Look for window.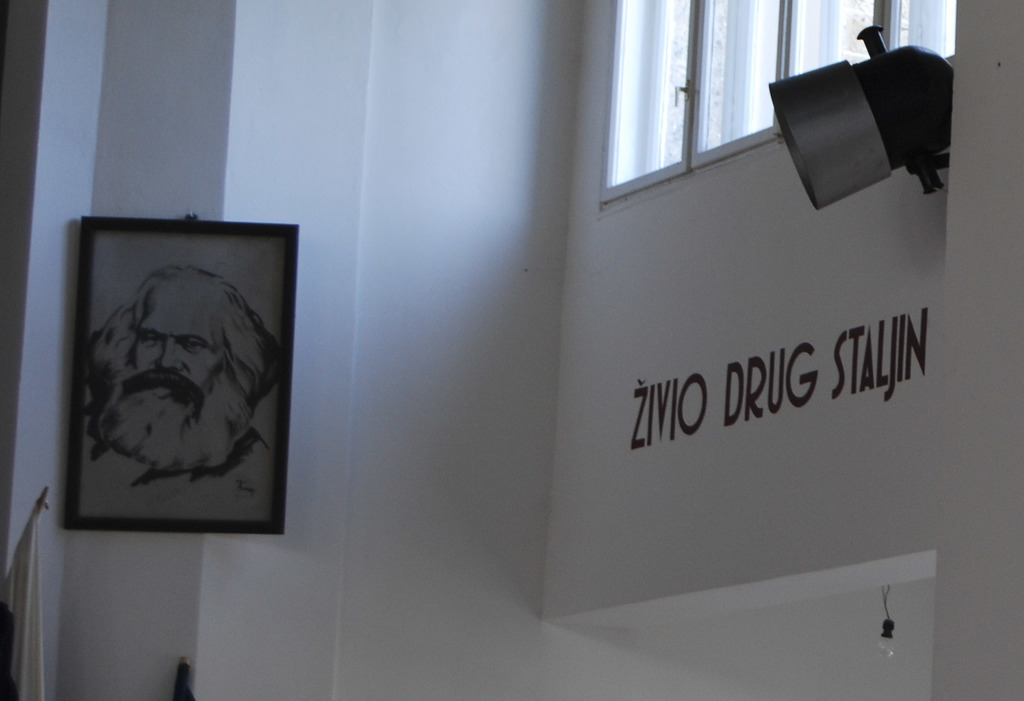
Found: 580:0:964:211.
